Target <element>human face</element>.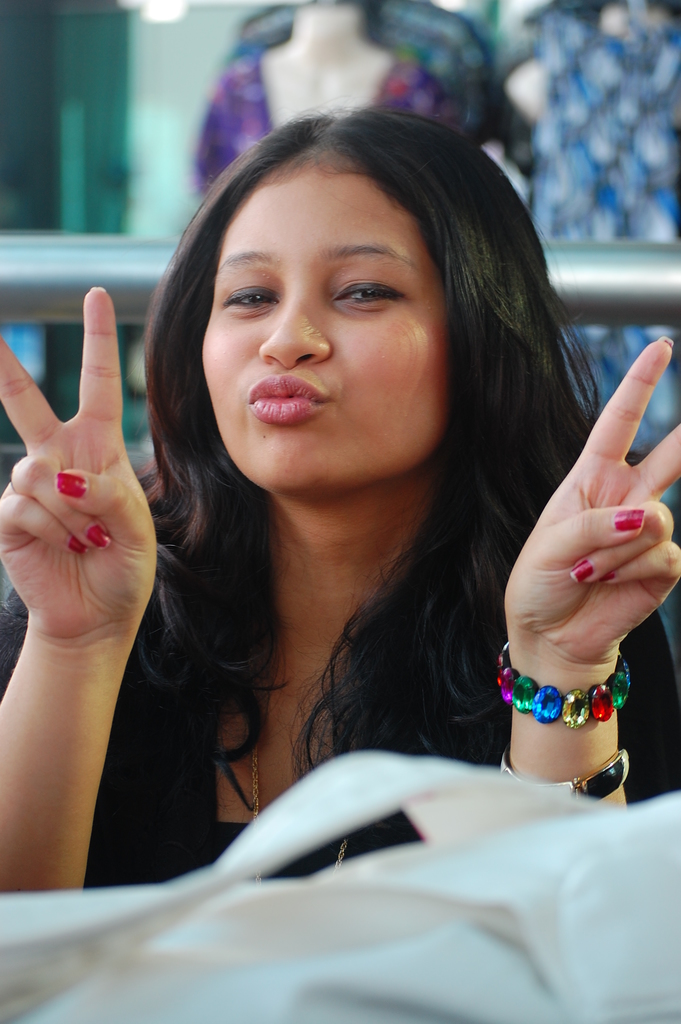
Target region: locate(201, 158, 450, 497).
